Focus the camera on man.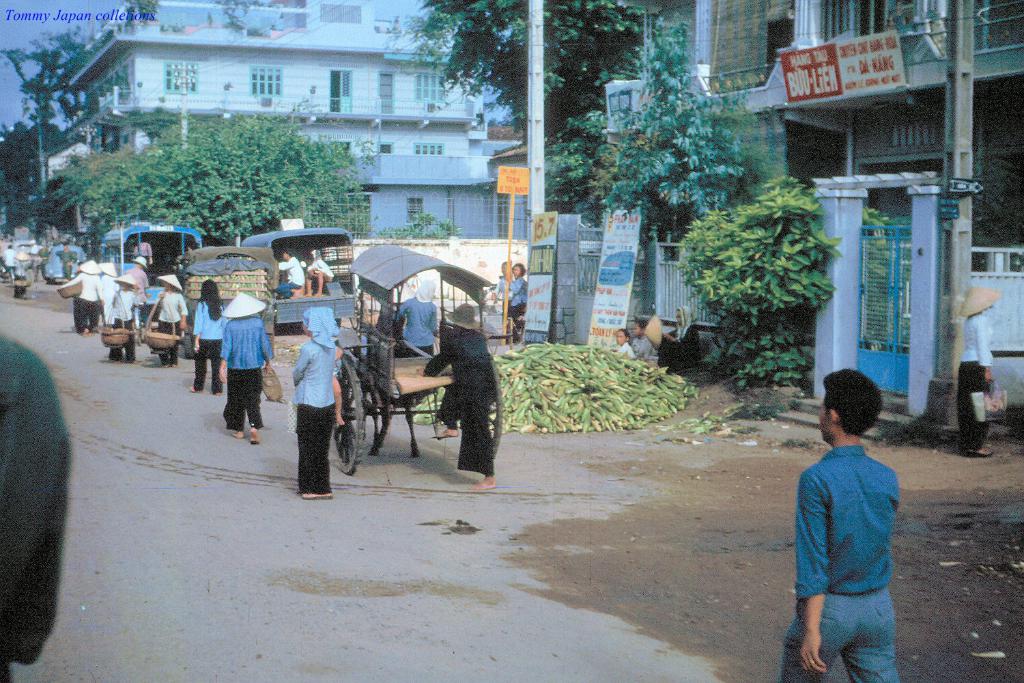
Focus region: box=[781, 363, 917, 680].
